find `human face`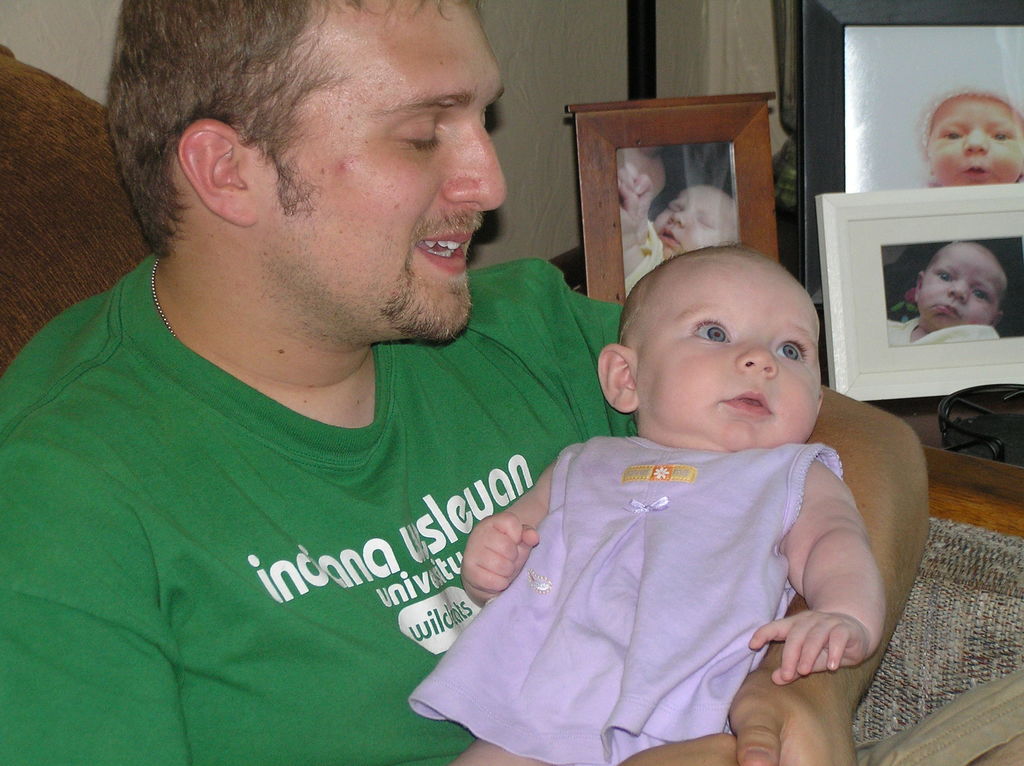
bbox=(651, 186, 739, 259)
